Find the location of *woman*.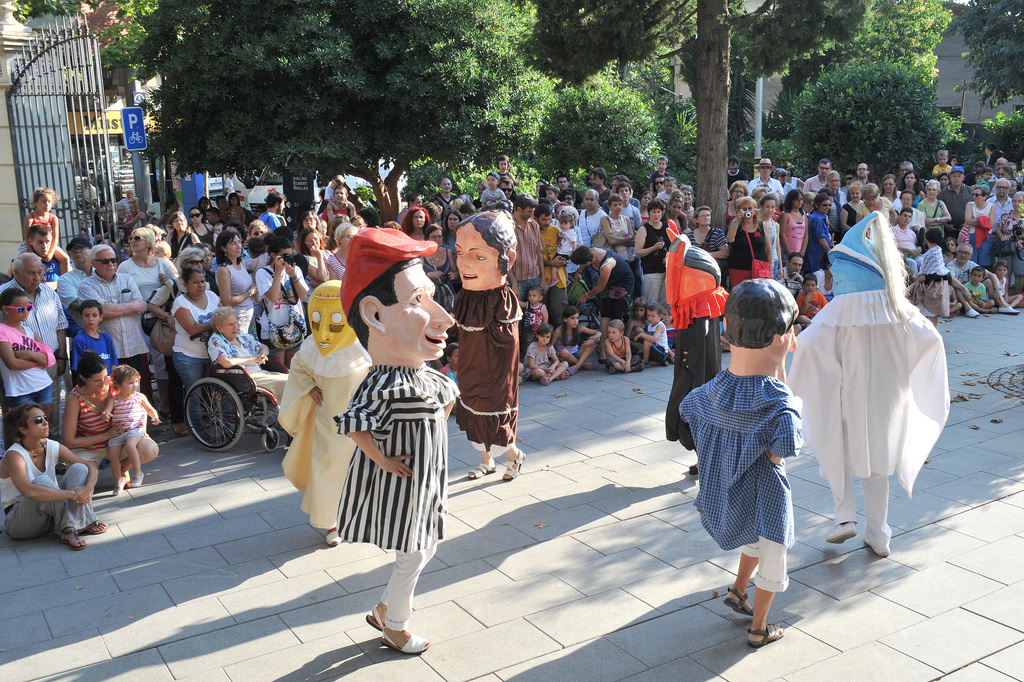
Location: 881:170:901:206.
